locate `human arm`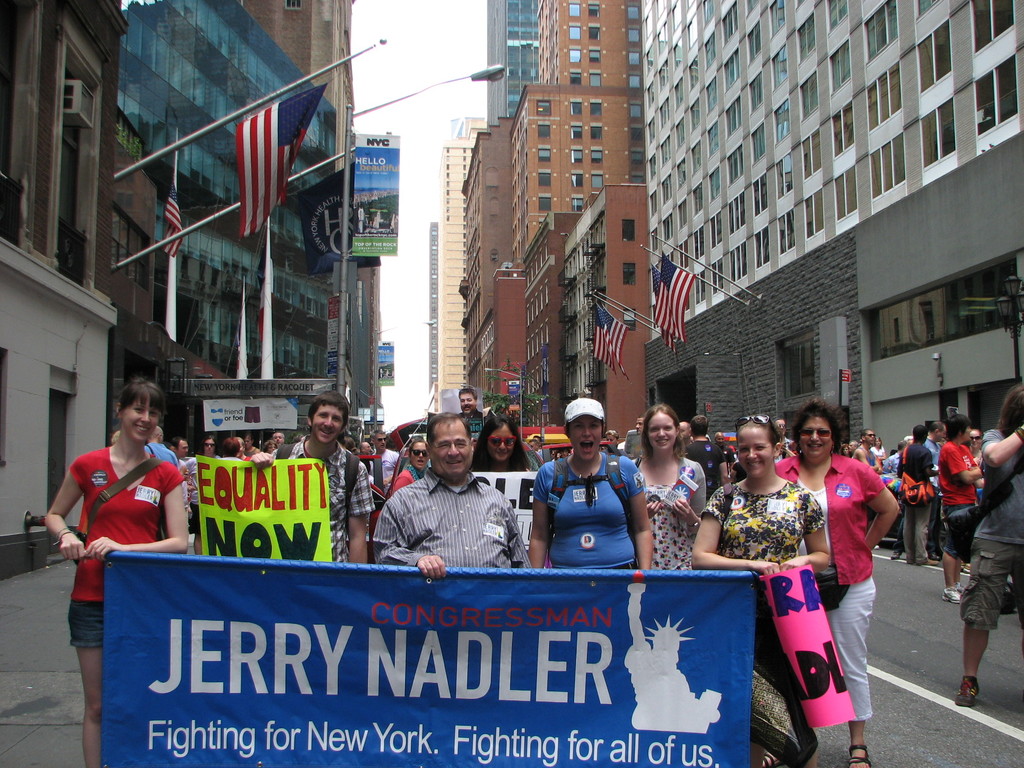
42 451 83 562
